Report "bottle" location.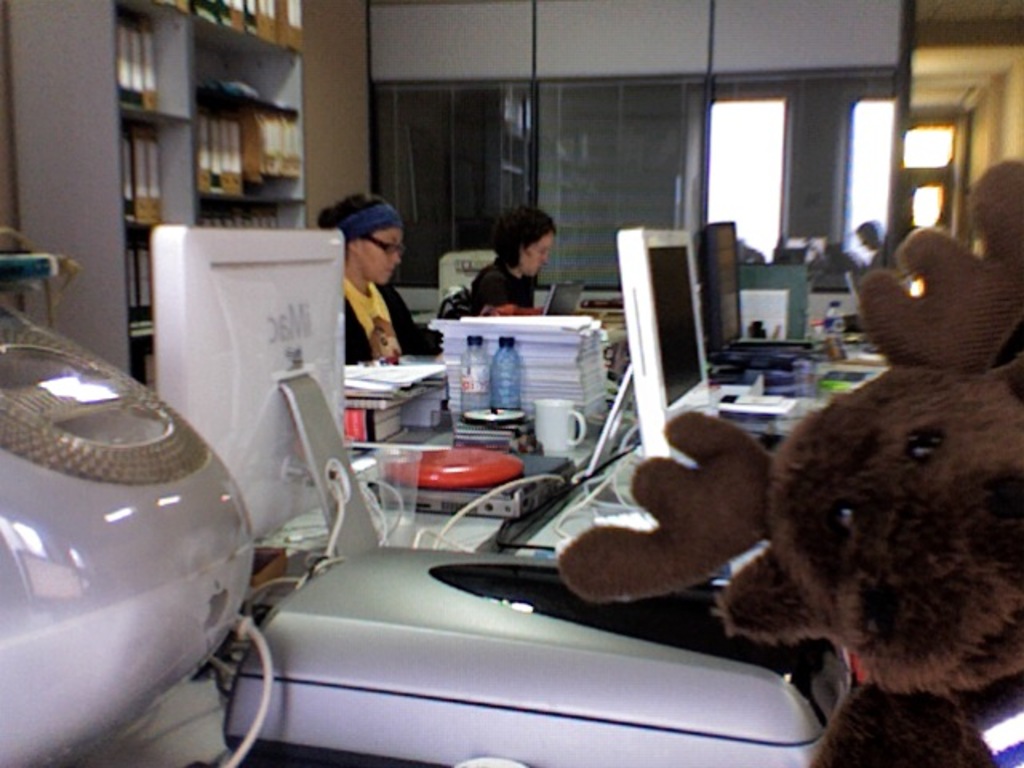
Report: [x1=454, y1=334, x2=491, y2=418].
